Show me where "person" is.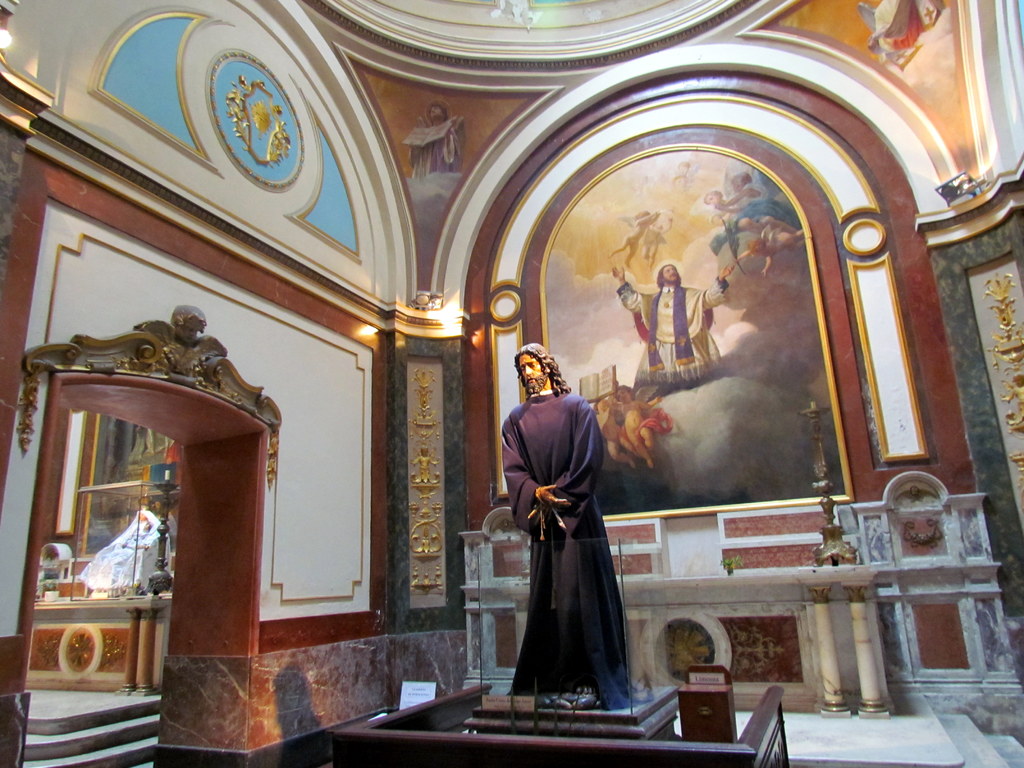
"person" is at [608, 252, 748, 386].
